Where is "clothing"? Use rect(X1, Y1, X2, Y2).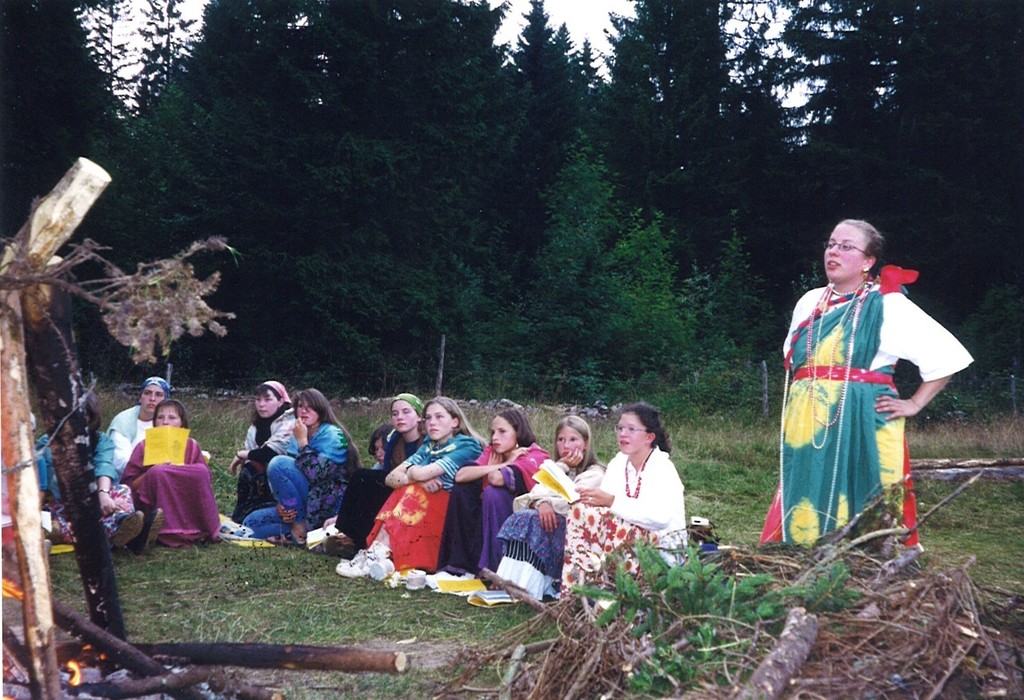
rect(756, 264, 975, 546).
